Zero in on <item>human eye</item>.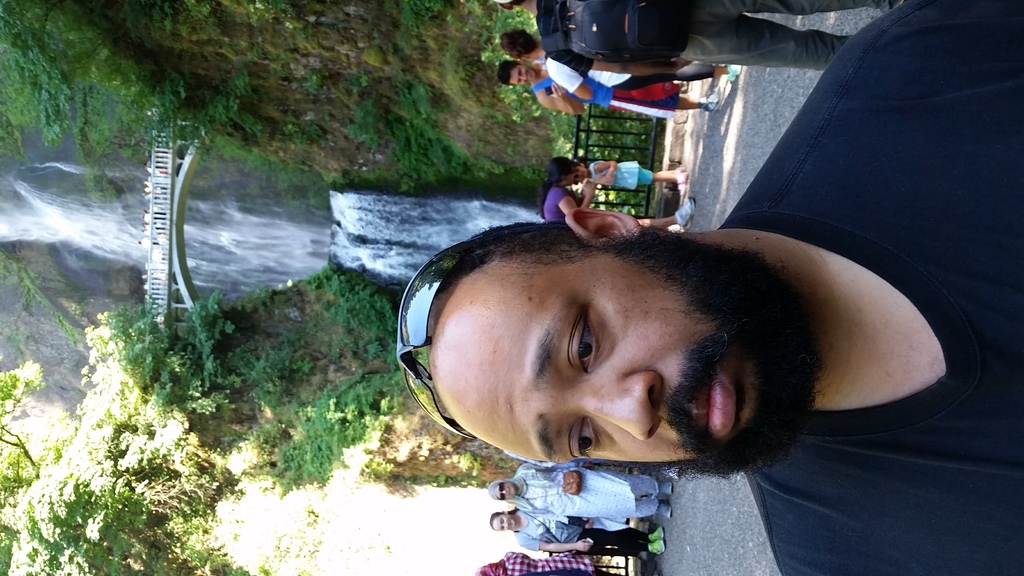
Zeroed in: 566,308,599,377.
